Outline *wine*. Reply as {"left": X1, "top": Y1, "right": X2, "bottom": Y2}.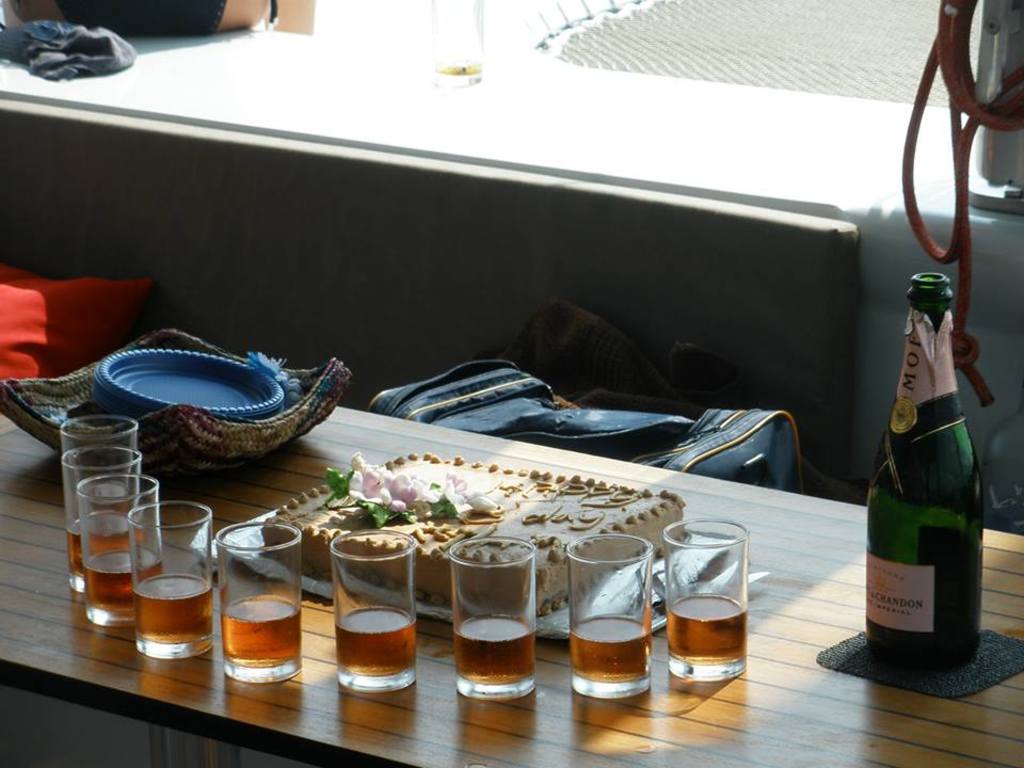
{"left": 560, "top": 610, "right": 650, "bottom": 681}.
